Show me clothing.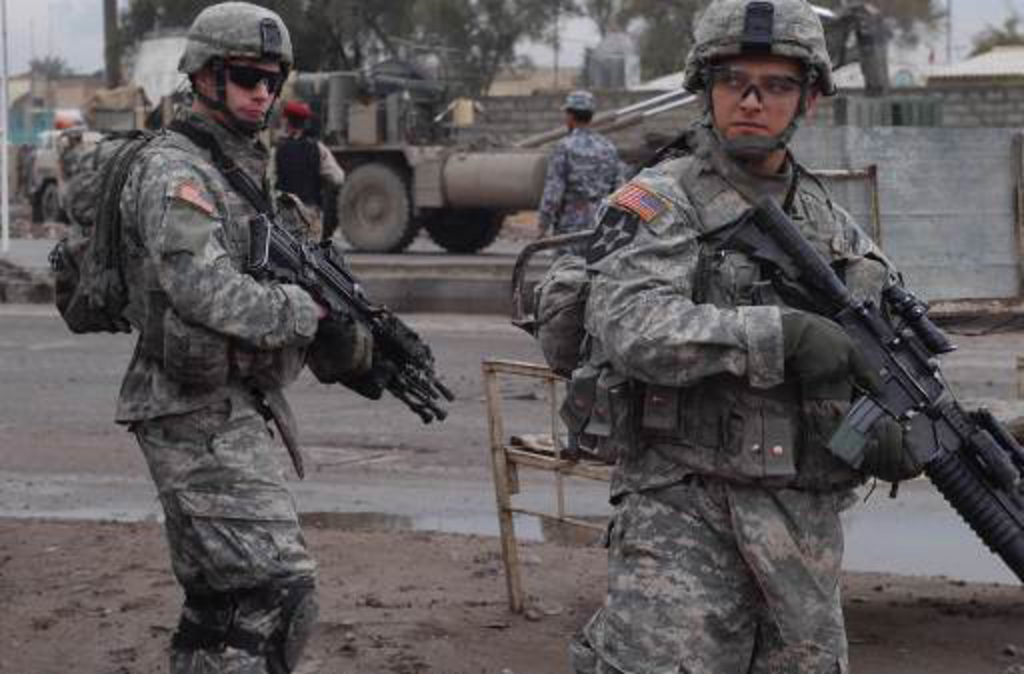
clothing is here: (x1=582, y1=142, x2=902, y2=504).
